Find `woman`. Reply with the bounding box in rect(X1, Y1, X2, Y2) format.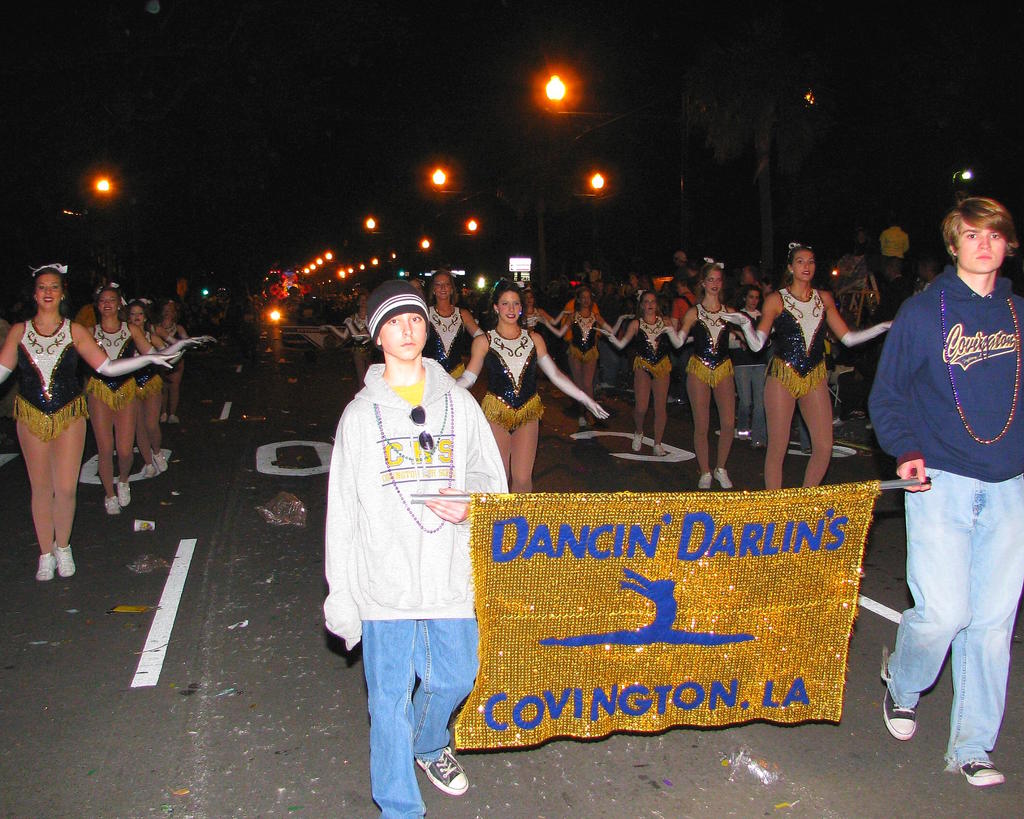
rect(717, 239, 895, 491).
